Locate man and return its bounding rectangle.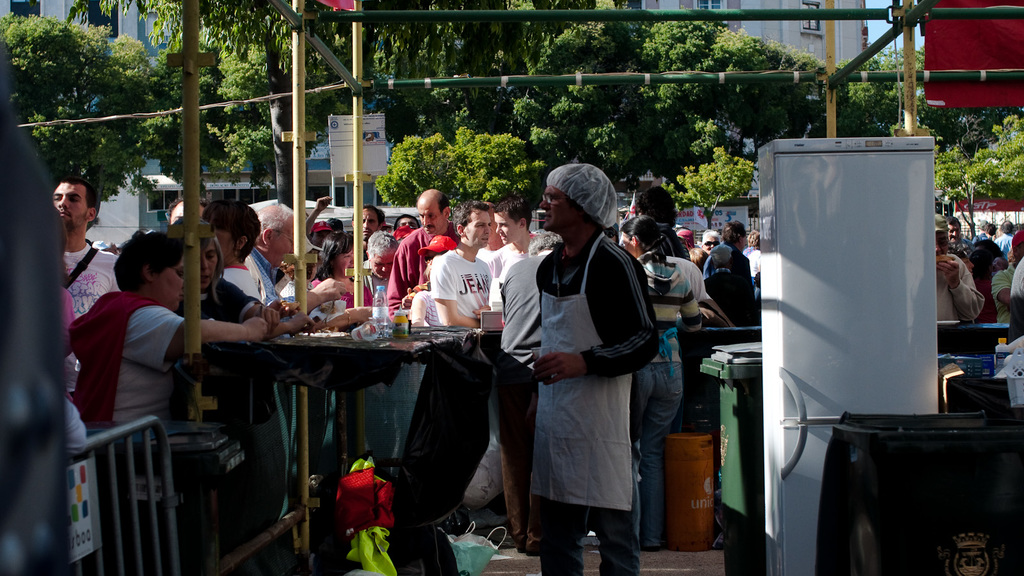
529, 166, 661, 575.
